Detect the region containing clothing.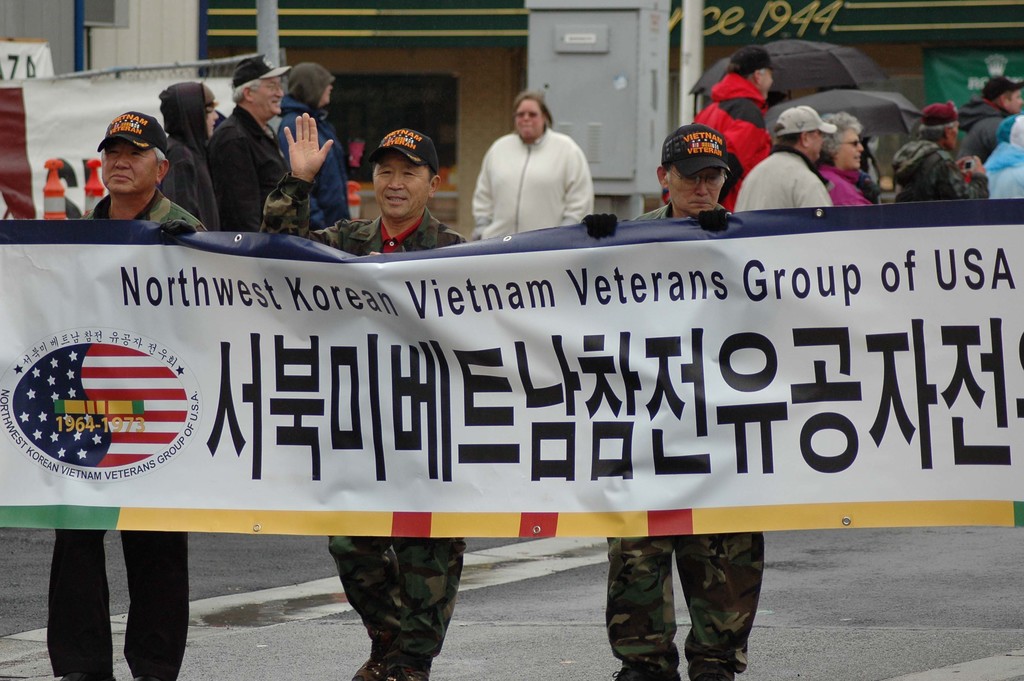
468:124:596:242.
